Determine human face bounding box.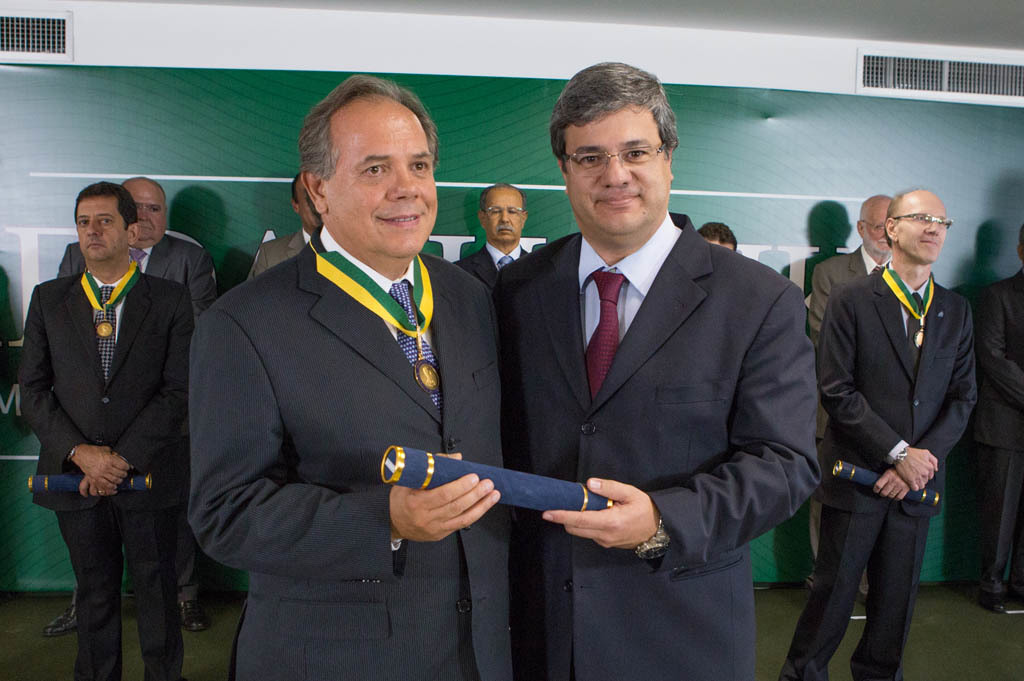
Determined: detection(332, 91, 442, 252).
